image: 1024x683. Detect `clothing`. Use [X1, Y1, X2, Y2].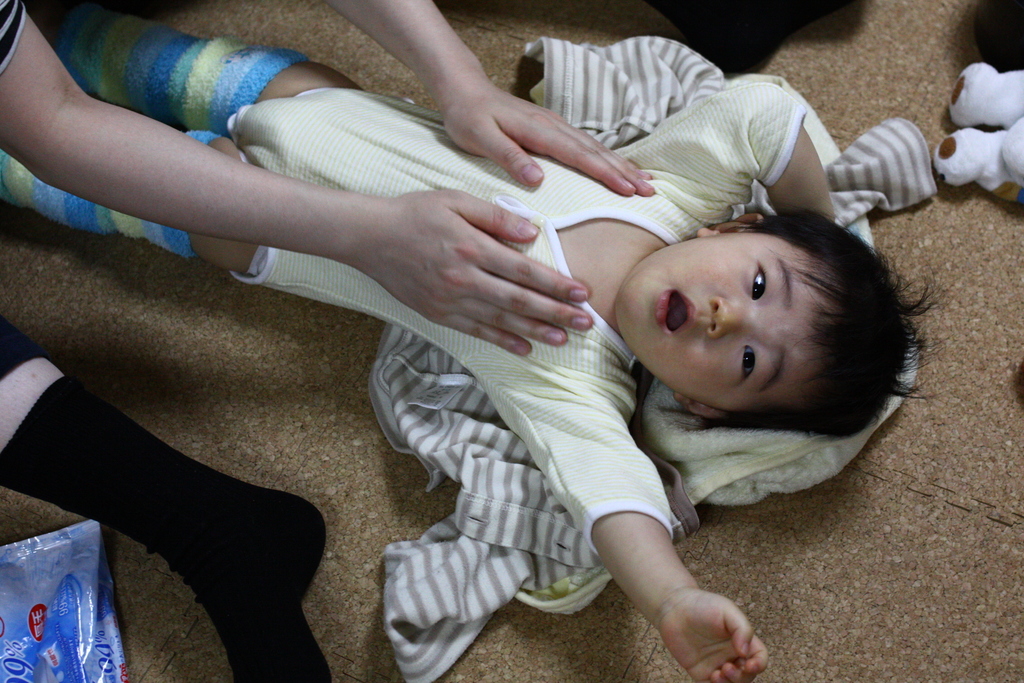
[369, 33, 938, 682].
